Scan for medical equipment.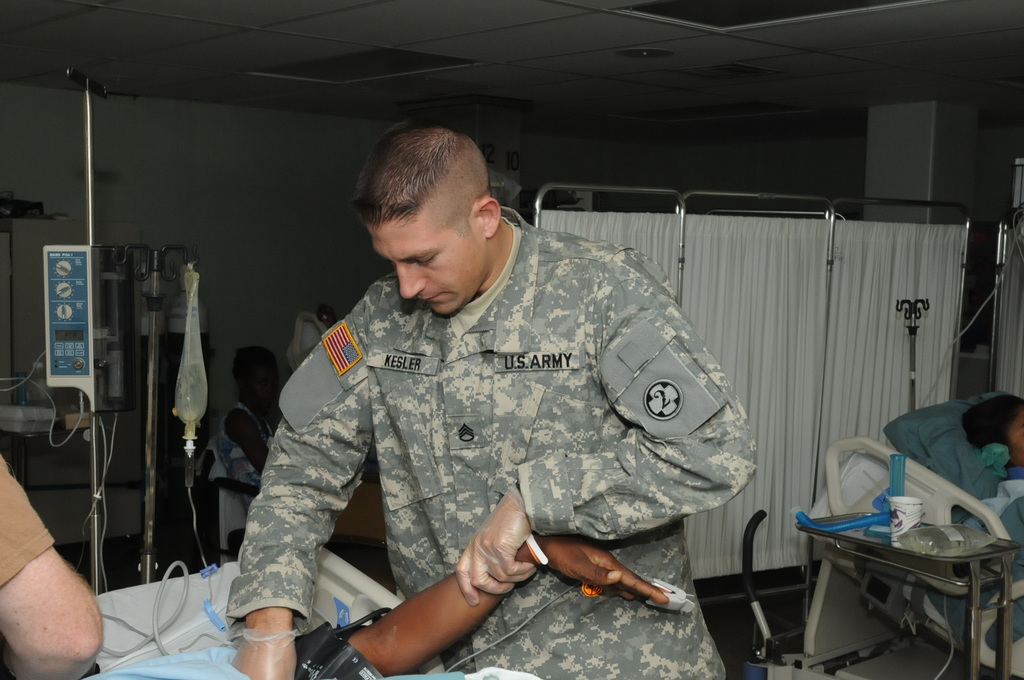
Scan result: x1=734 y1=387 x2=1023 y2=679.
